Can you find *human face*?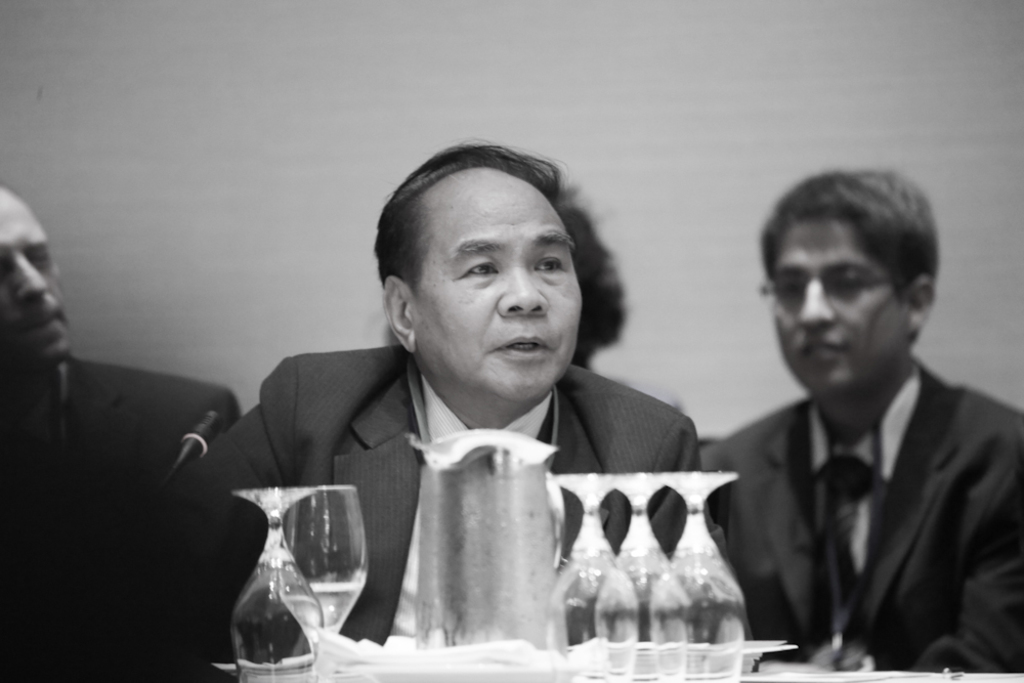
Yes, bounding box: (413,163,587,391).
